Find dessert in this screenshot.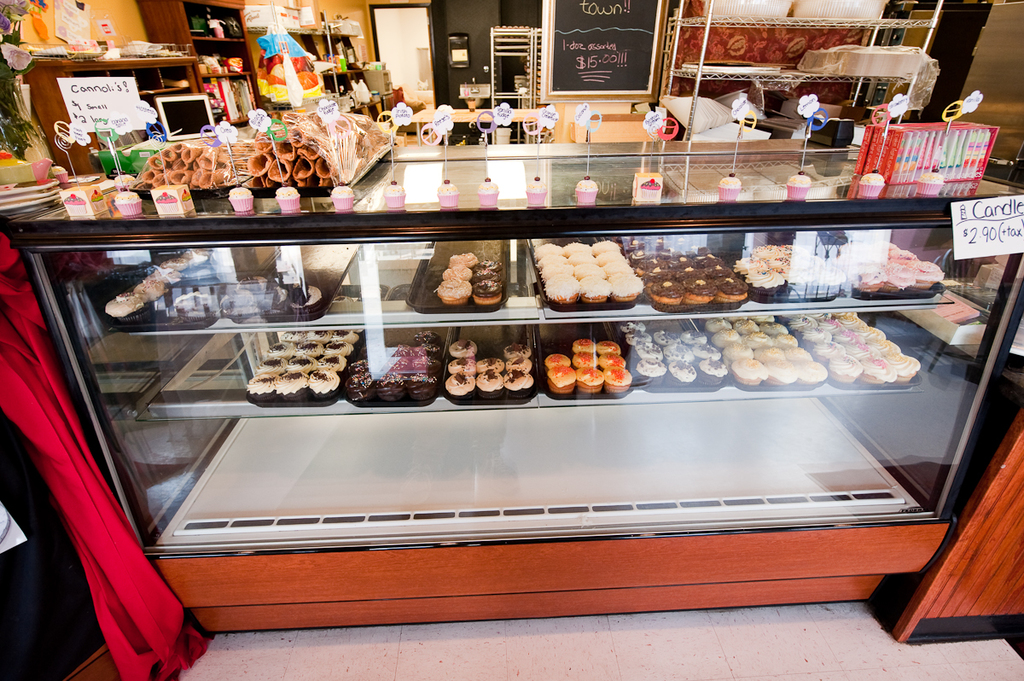
The bounding box for dessert is crop(777, 334, 794, 344).
